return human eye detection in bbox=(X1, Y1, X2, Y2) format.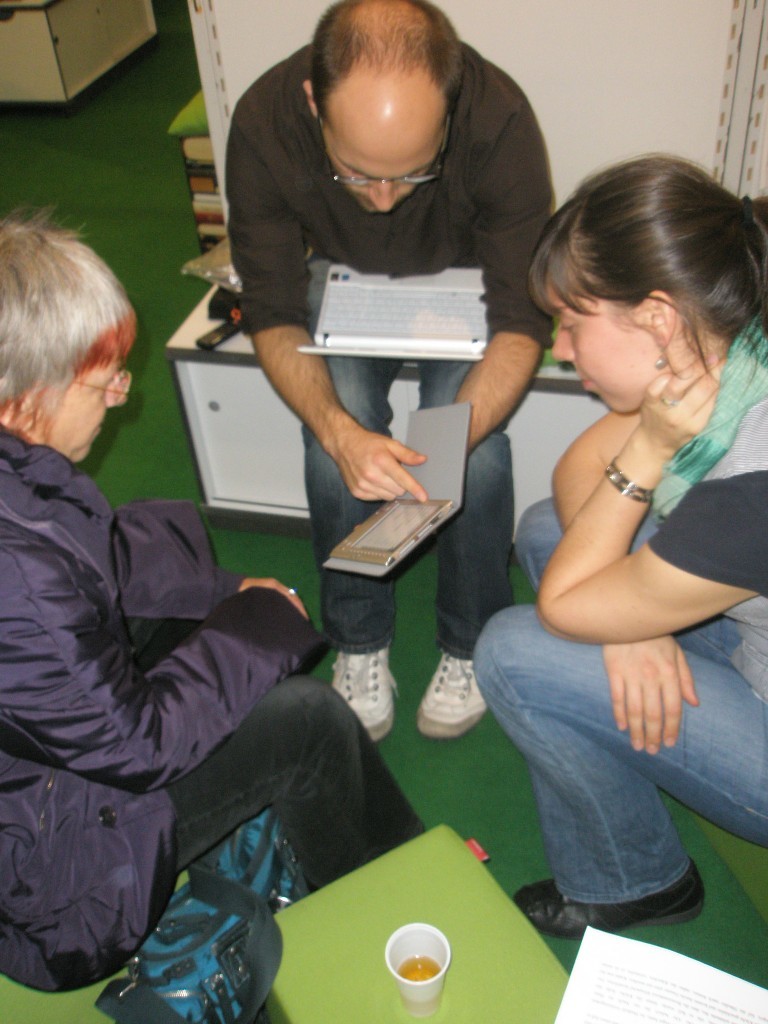
bbox=(556, 319, 577, 338).
